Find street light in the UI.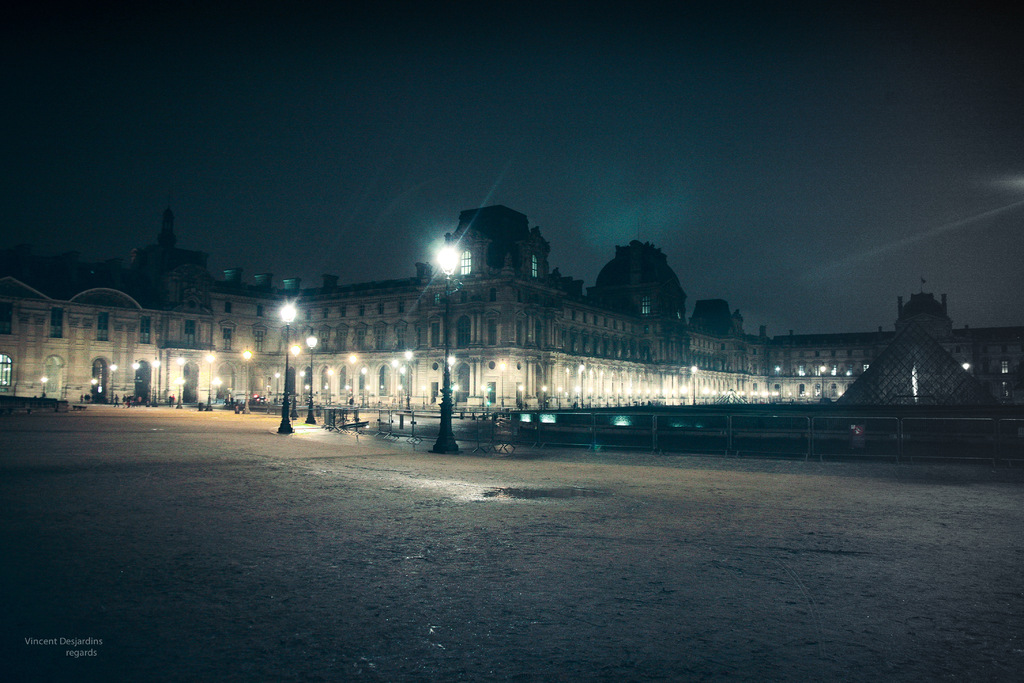
UI element at x1=452 y1=382 x2=459 y2=406.
